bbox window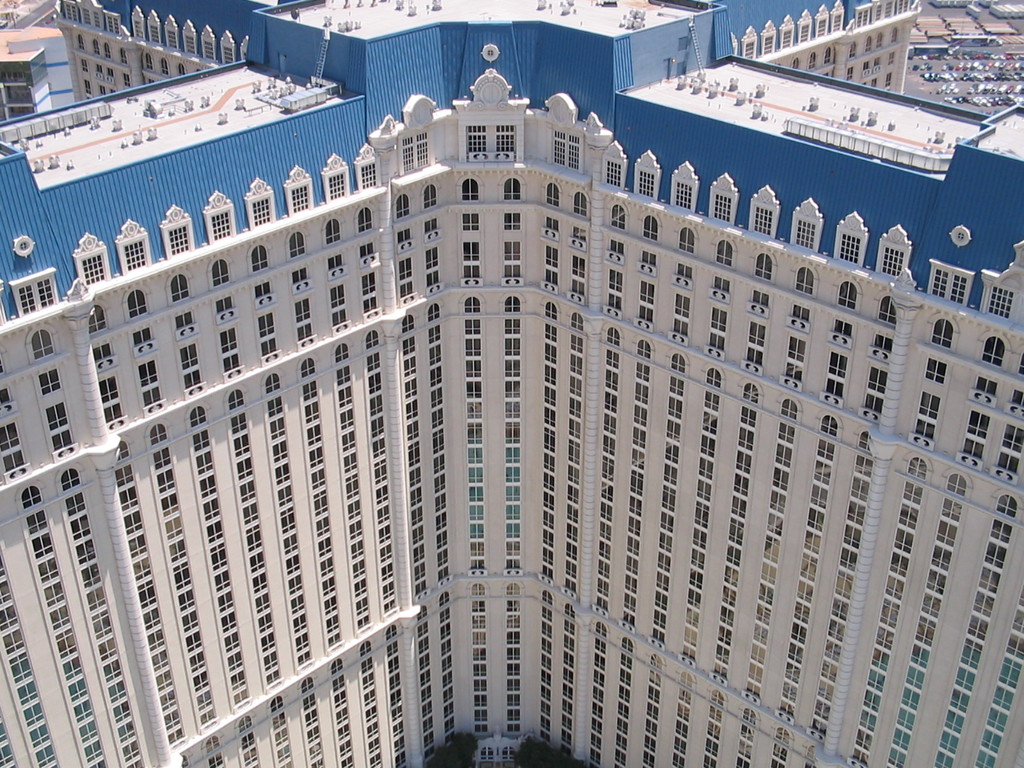
l=508, t=398, r=521, b=423
